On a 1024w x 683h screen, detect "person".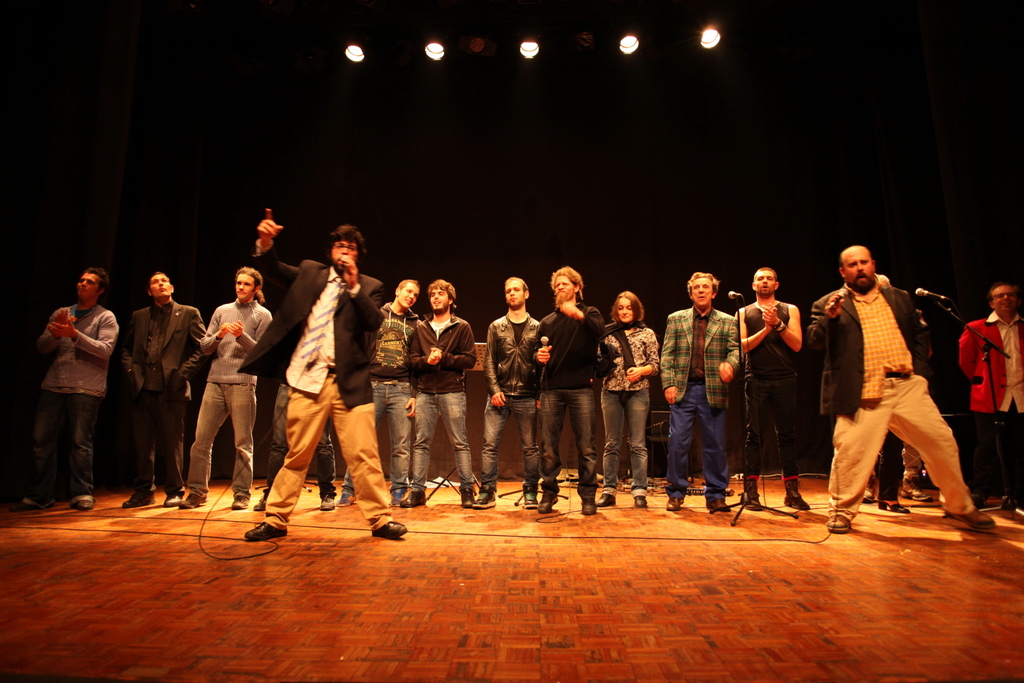
(237, 202, 402, 539).
